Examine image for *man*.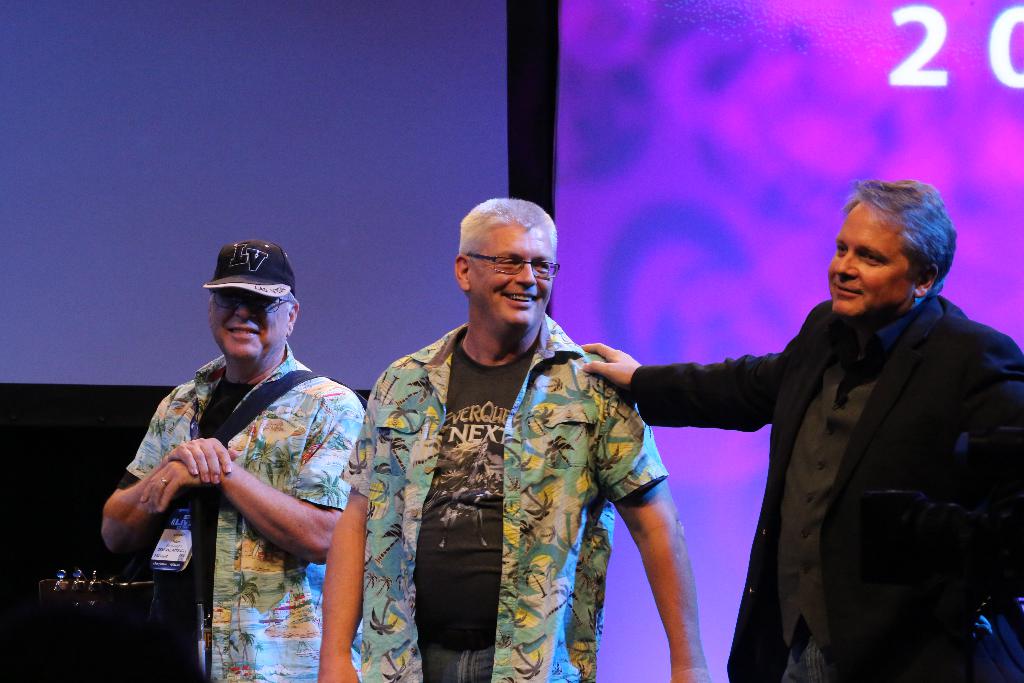
Examination result: <bbox>321, 195, 707, 682</bbox>.
